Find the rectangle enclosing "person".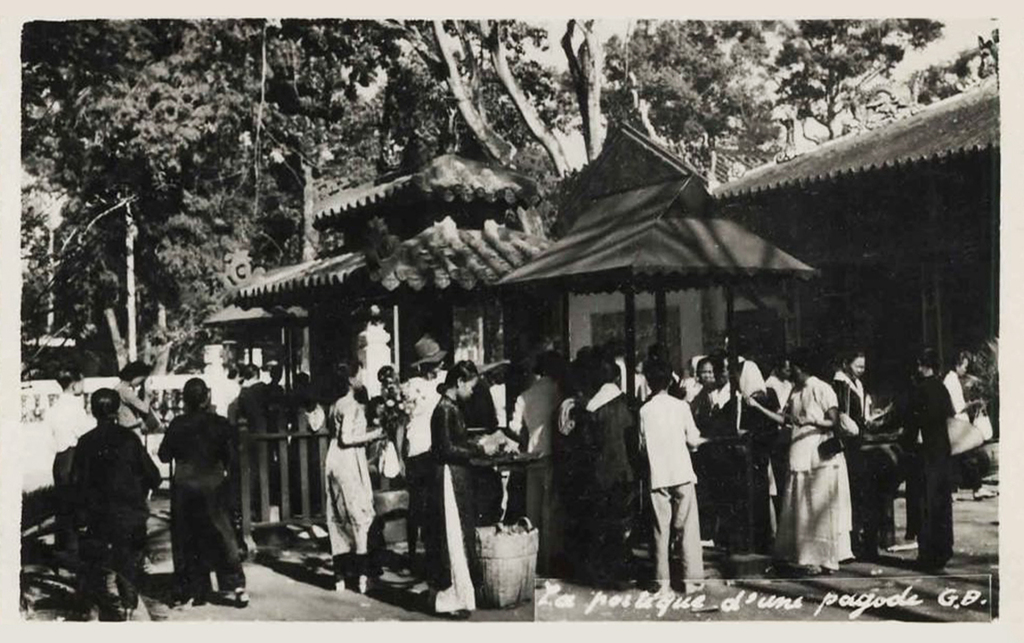
(x1=71, y1=383, x2=160, y2=621).
